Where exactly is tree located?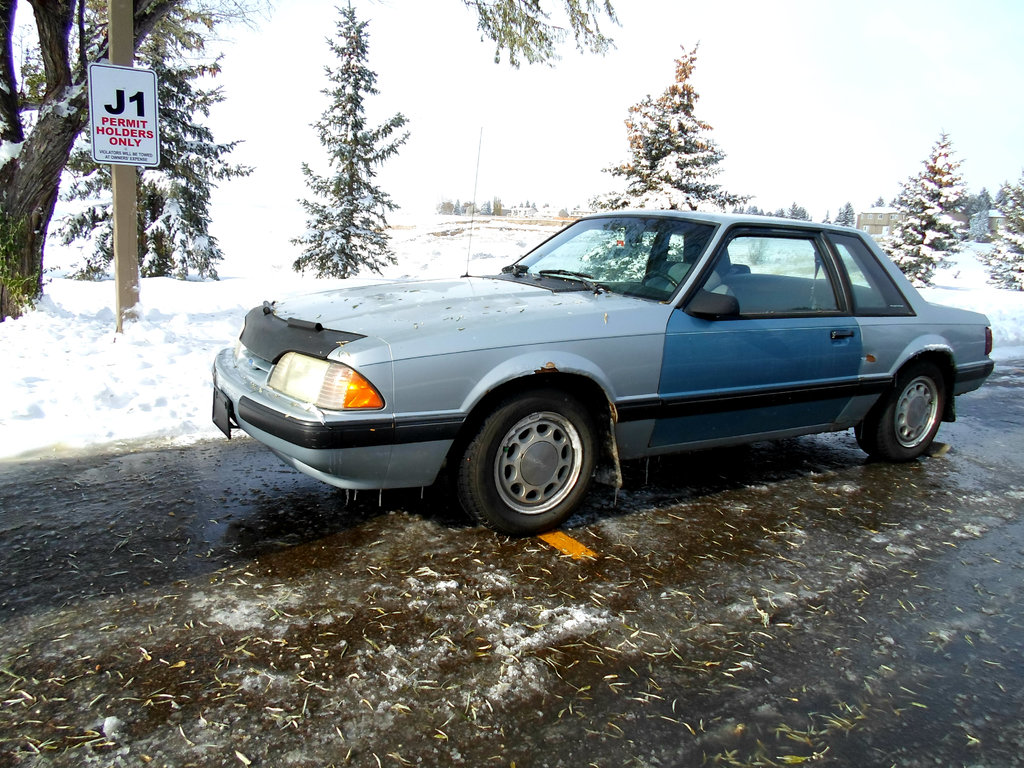
Its bounding box is x1=461, y1=0, x2=620, y2=71.
